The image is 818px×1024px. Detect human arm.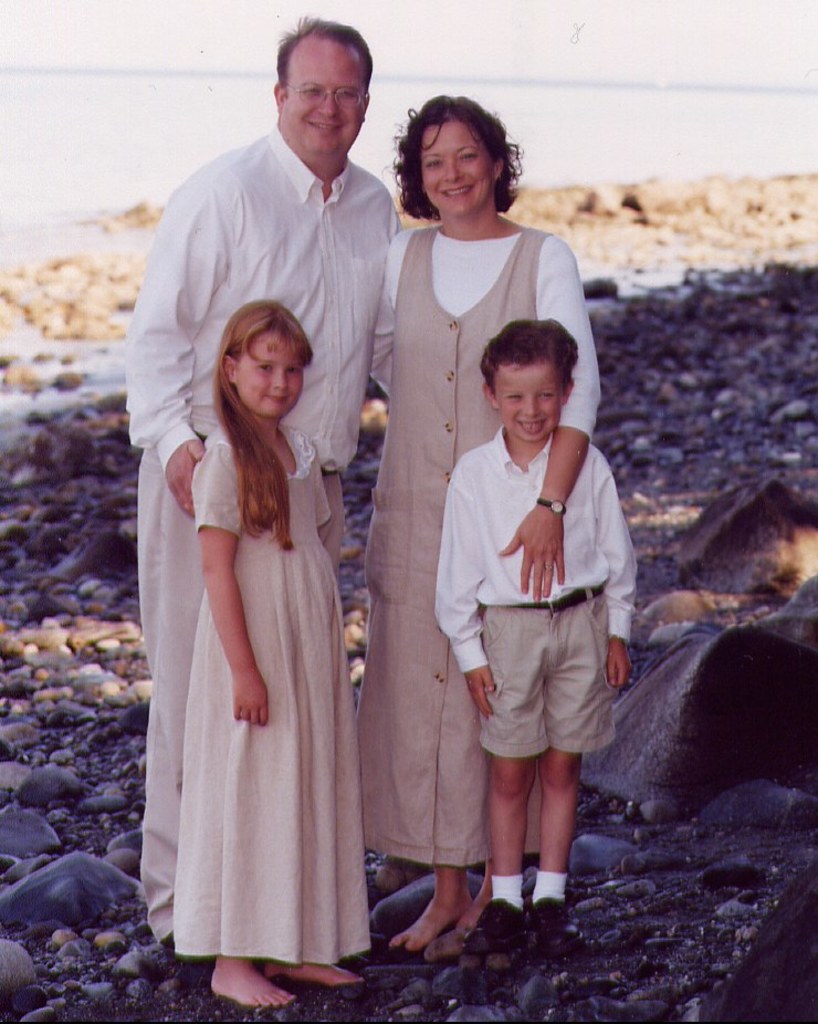
Detection: [x1=430, y1=469, x2=504, y2=721].
